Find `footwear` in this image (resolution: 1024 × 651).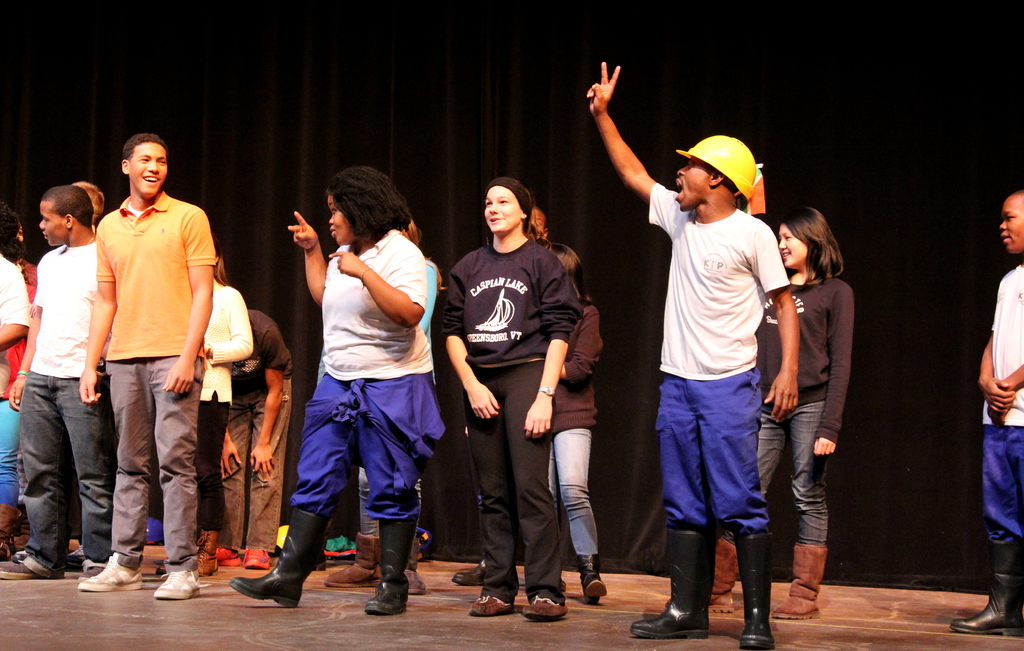
<region>468, 597, 515, 617</region>.
